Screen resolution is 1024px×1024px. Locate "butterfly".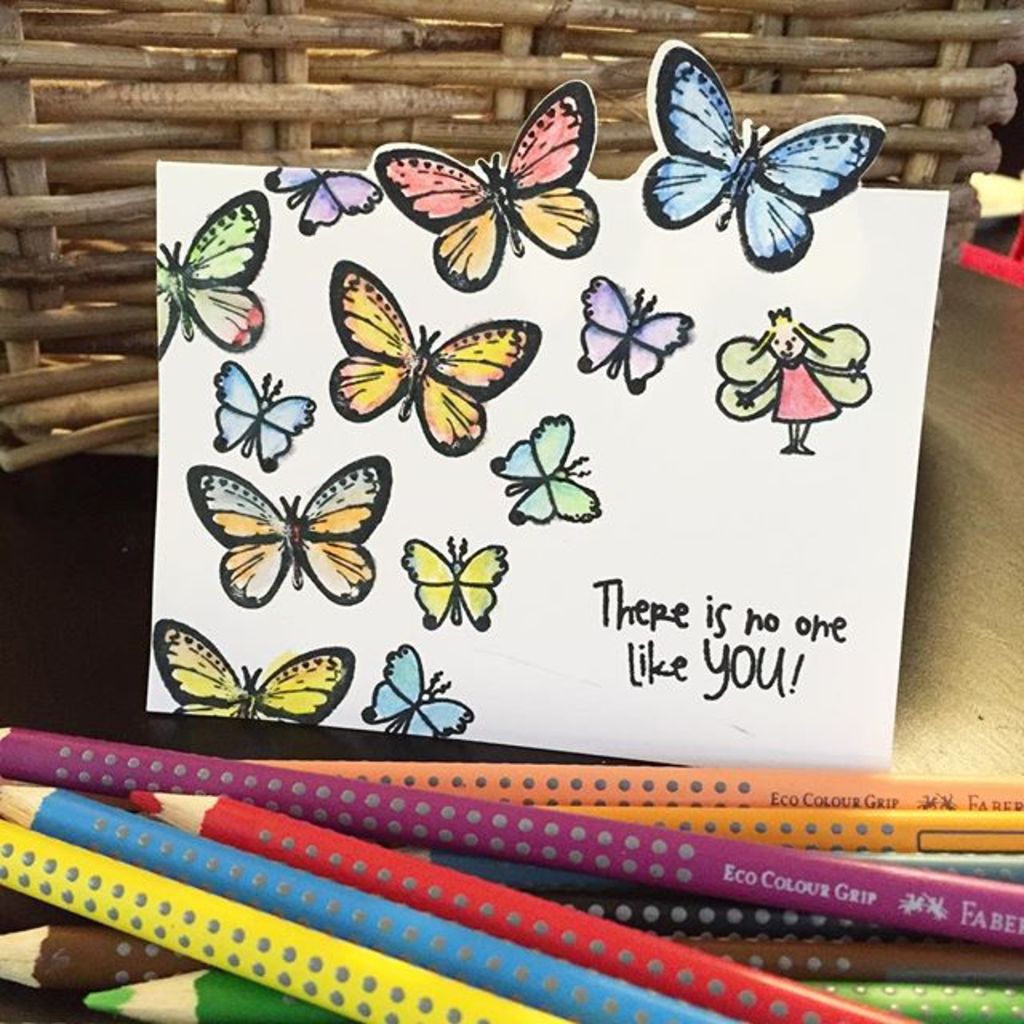
157, 624, 354, 733.
